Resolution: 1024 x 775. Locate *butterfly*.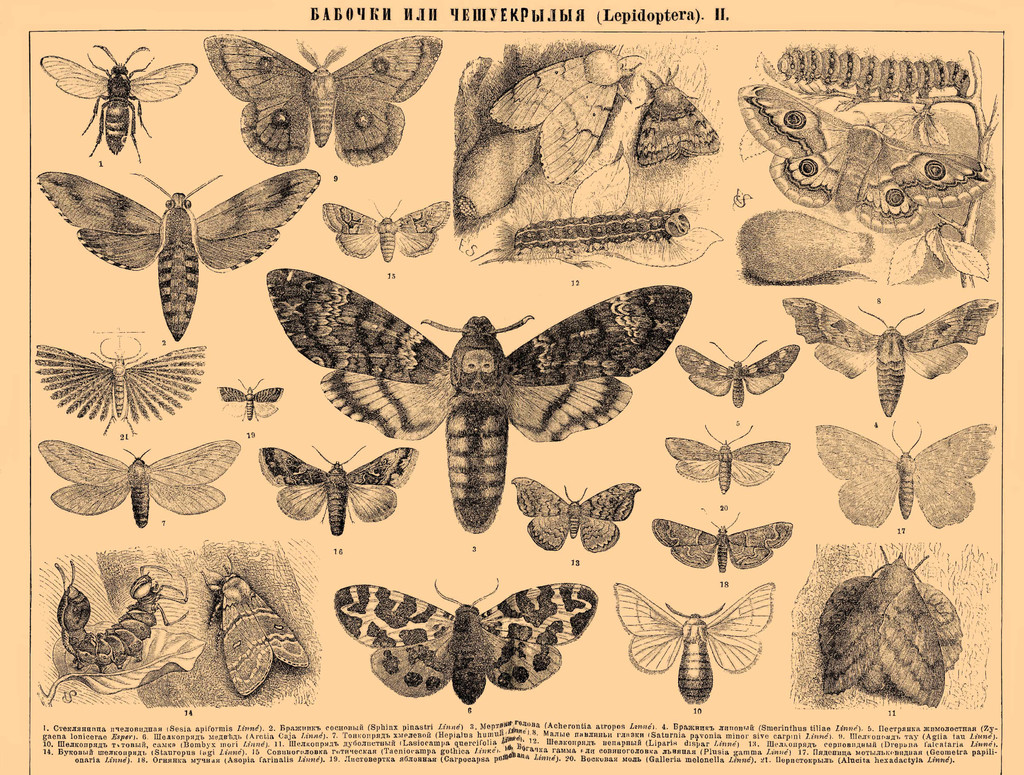
detection(321, 200, 449, 263).
